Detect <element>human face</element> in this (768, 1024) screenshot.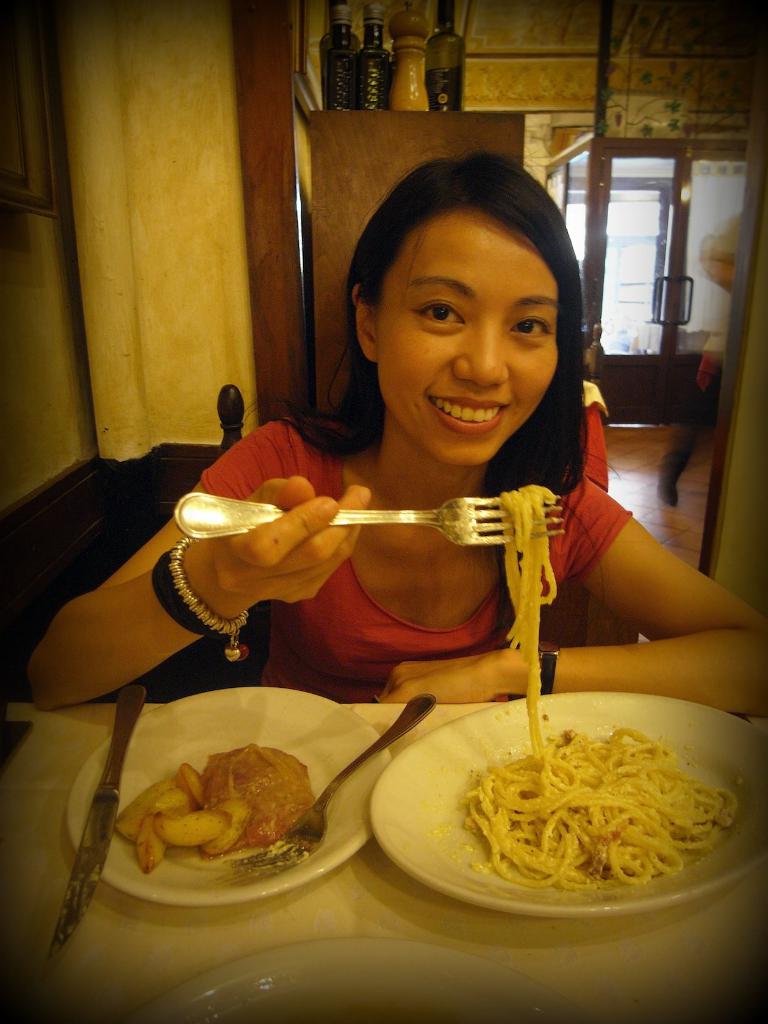
Detection: 362/205/576/449.
